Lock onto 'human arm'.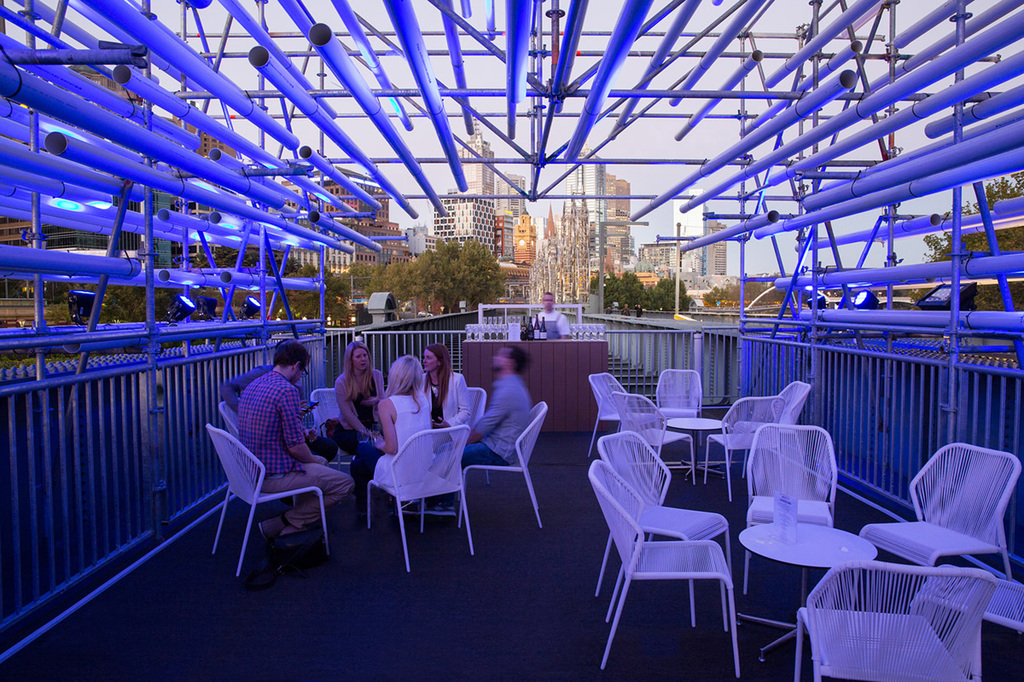
Locked: BBox(340, 371, 364, 433).
